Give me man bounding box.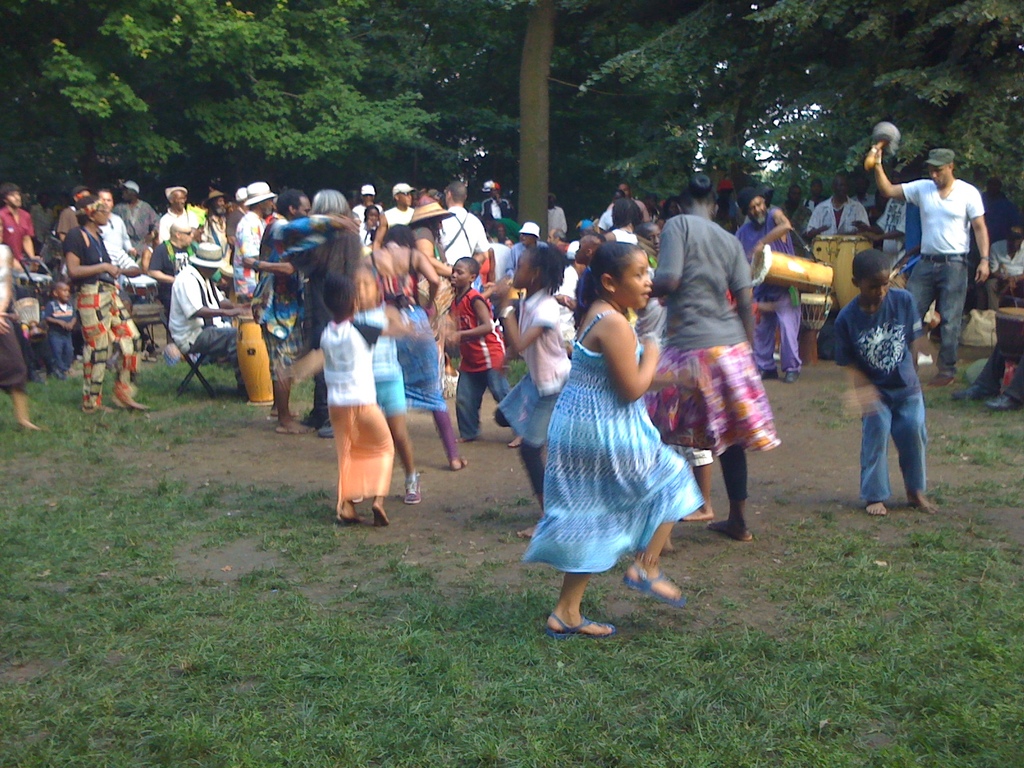
x1=111 y1=179 x2=162 y2=265.
